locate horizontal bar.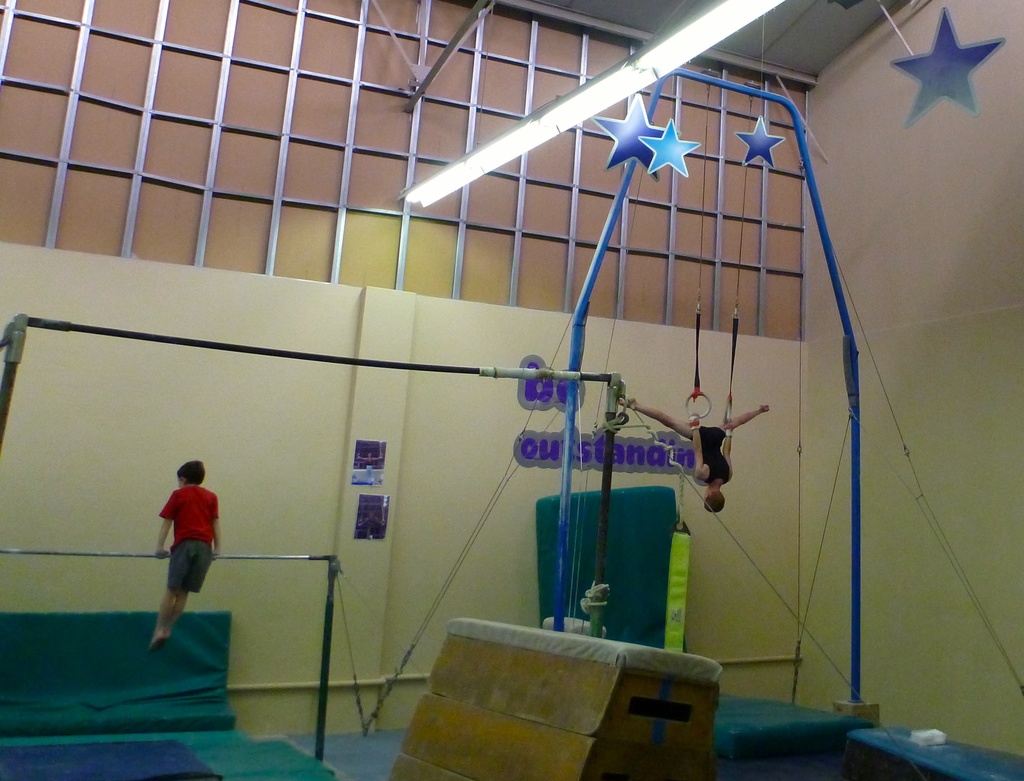
Bounding box: bbox=[17, 309, 612, 384].
